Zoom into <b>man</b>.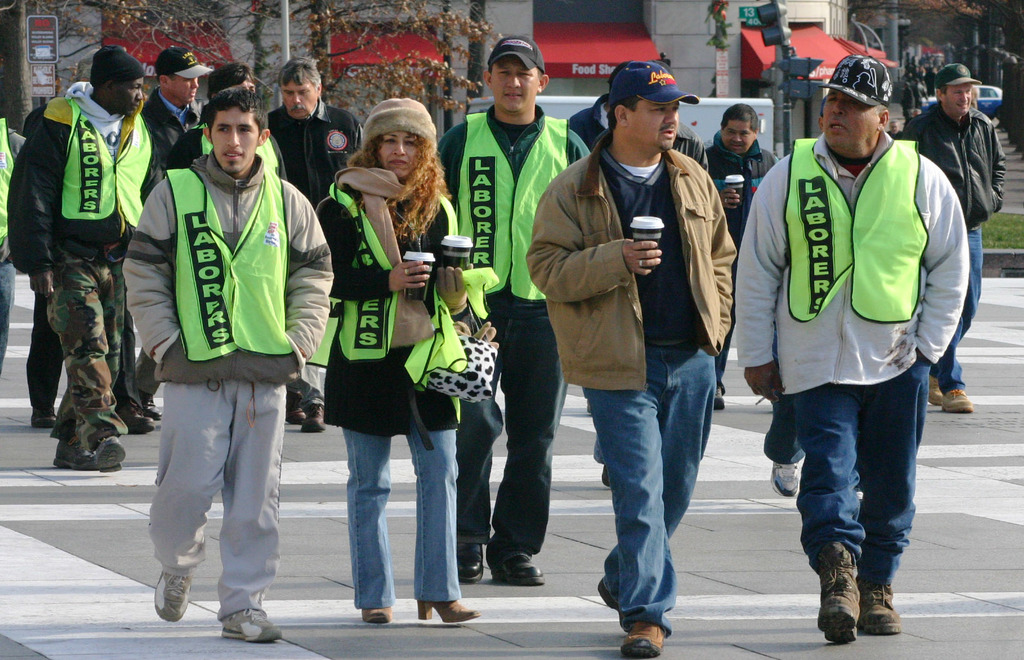
Zoom target: (139,62,312,428).
